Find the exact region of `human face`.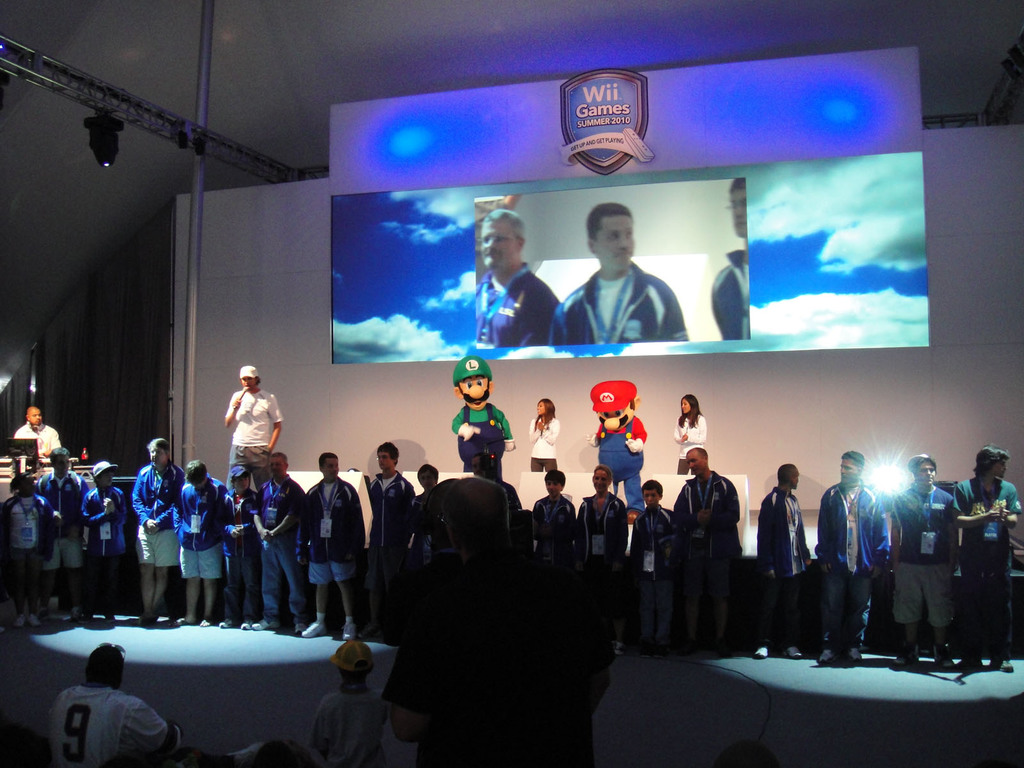
Exact region: pyautogui.locateOnScreen(378, 451, 394, 472).
